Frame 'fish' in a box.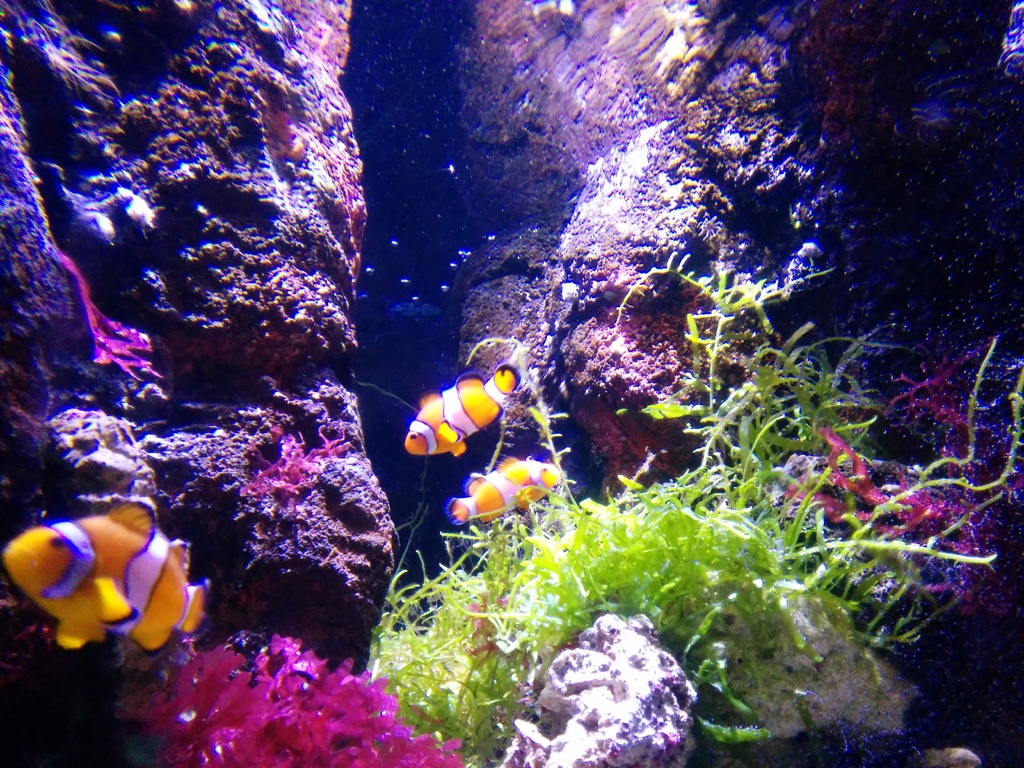
rect(402, 358, 522, 473).
